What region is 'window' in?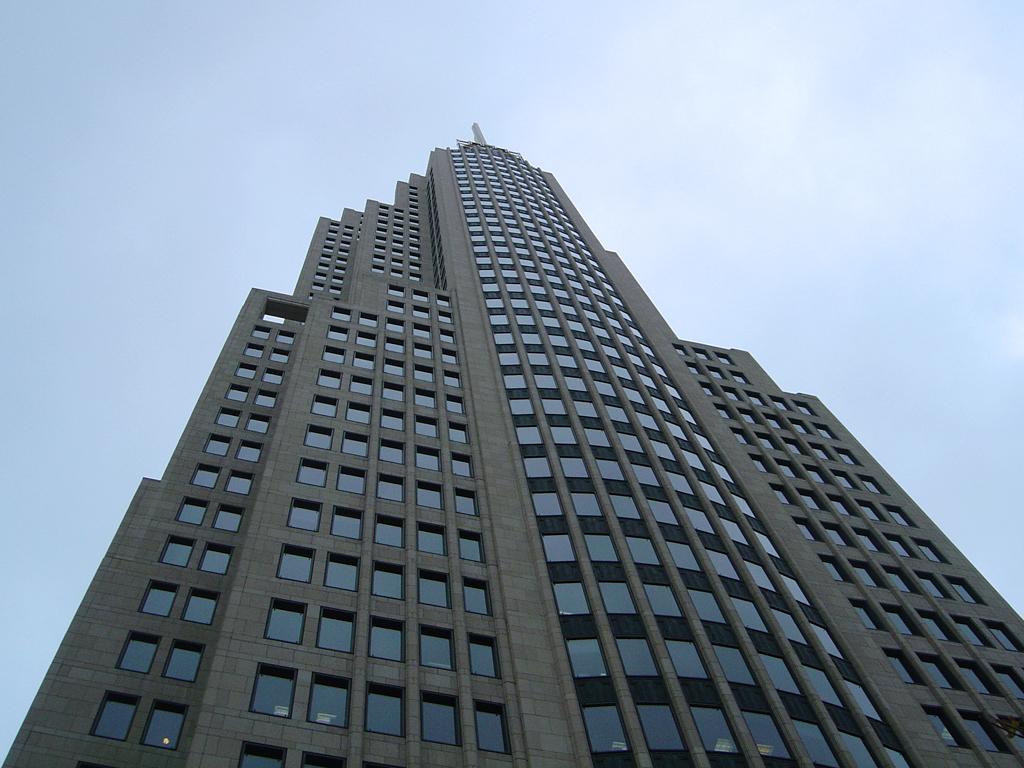
bbox=(457, 530, 492, 566).
